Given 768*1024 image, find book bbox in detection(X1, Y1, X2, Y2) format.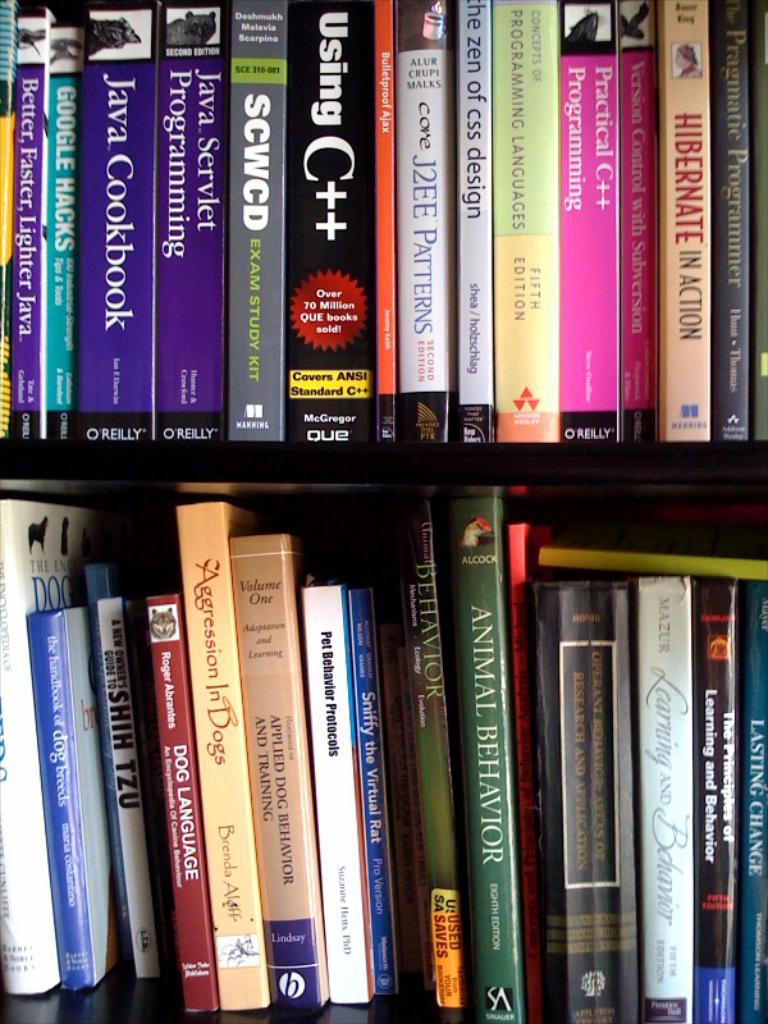
detection(393, 3, 456, 448).
